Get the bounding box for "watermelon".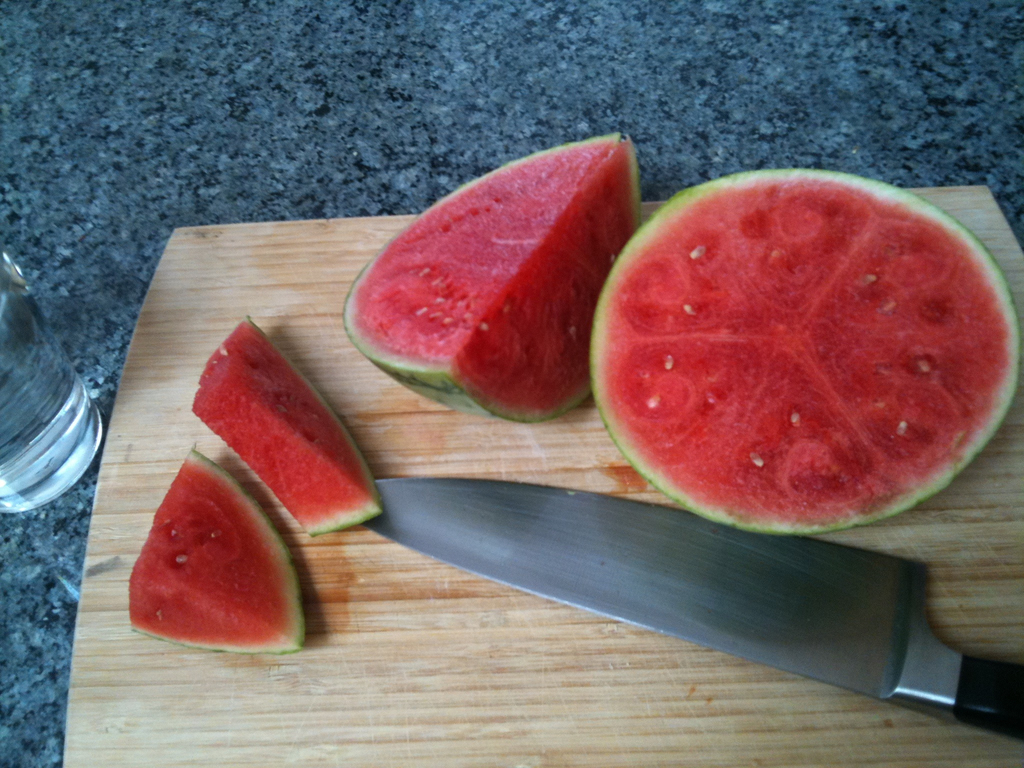
Rect(129, 447, 306, 648).
